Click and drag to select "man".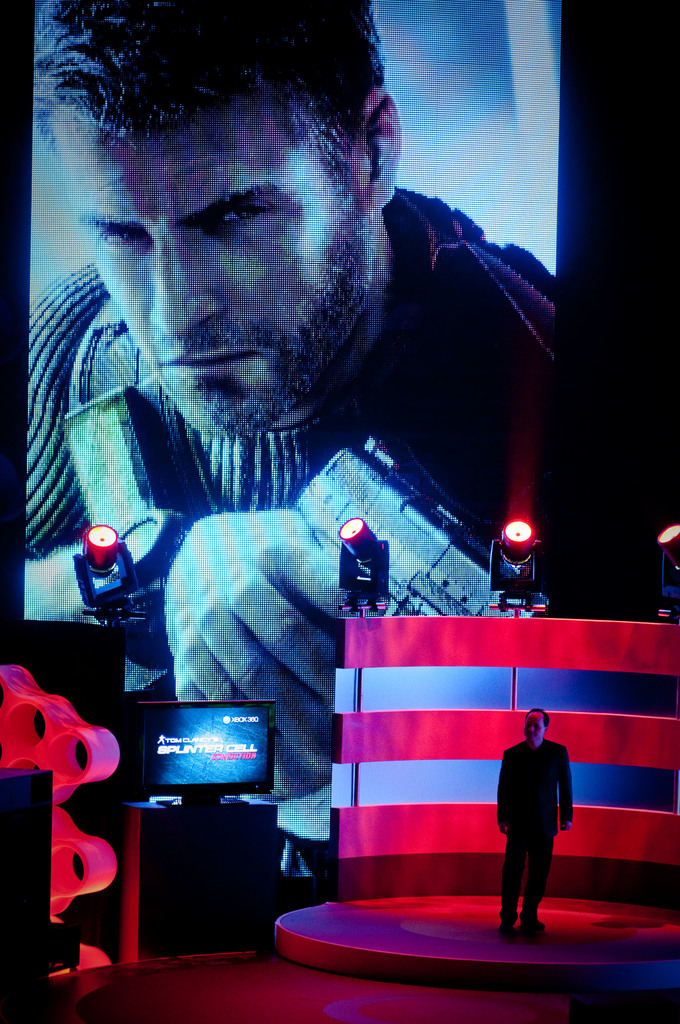
Selection: (x1=26, y1=0, x2=567, y2=803).
